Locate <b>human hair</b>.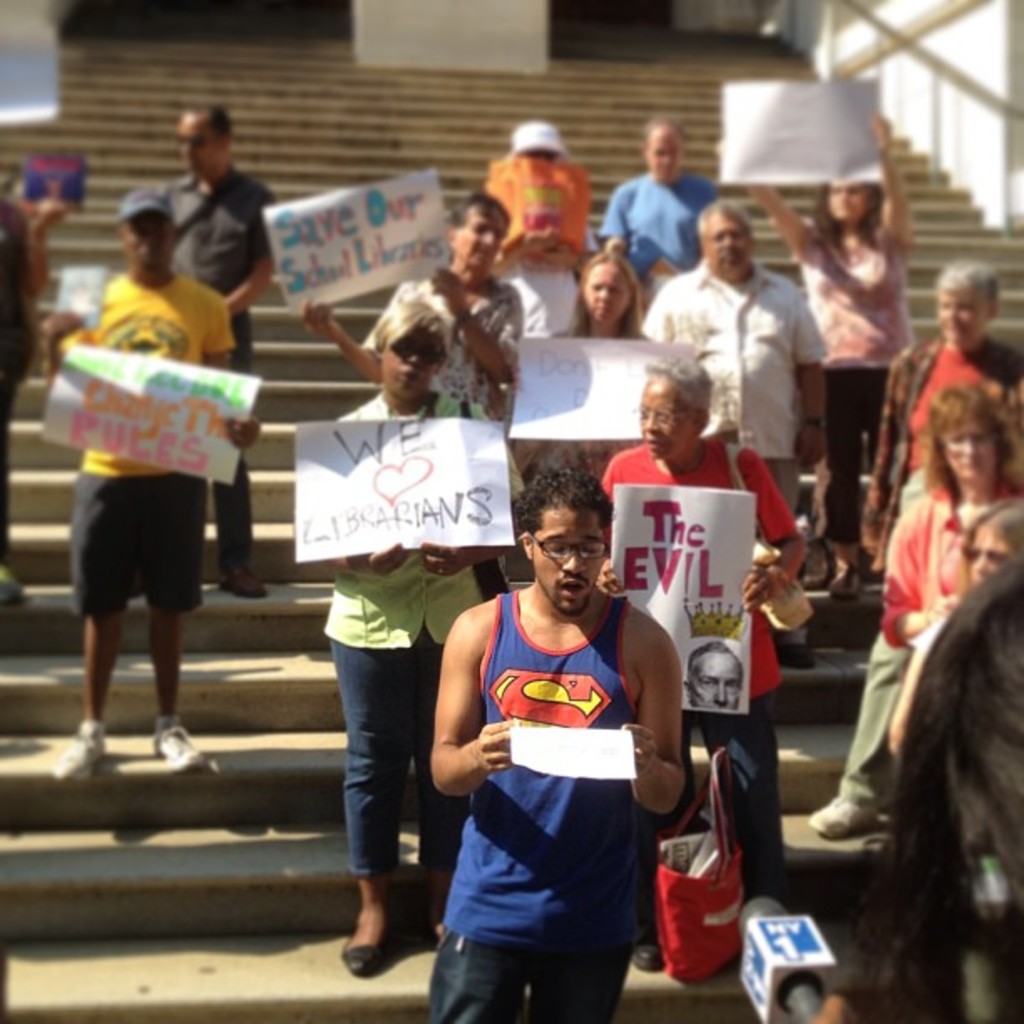
Bounding box: 696, 201, 751, 229.
